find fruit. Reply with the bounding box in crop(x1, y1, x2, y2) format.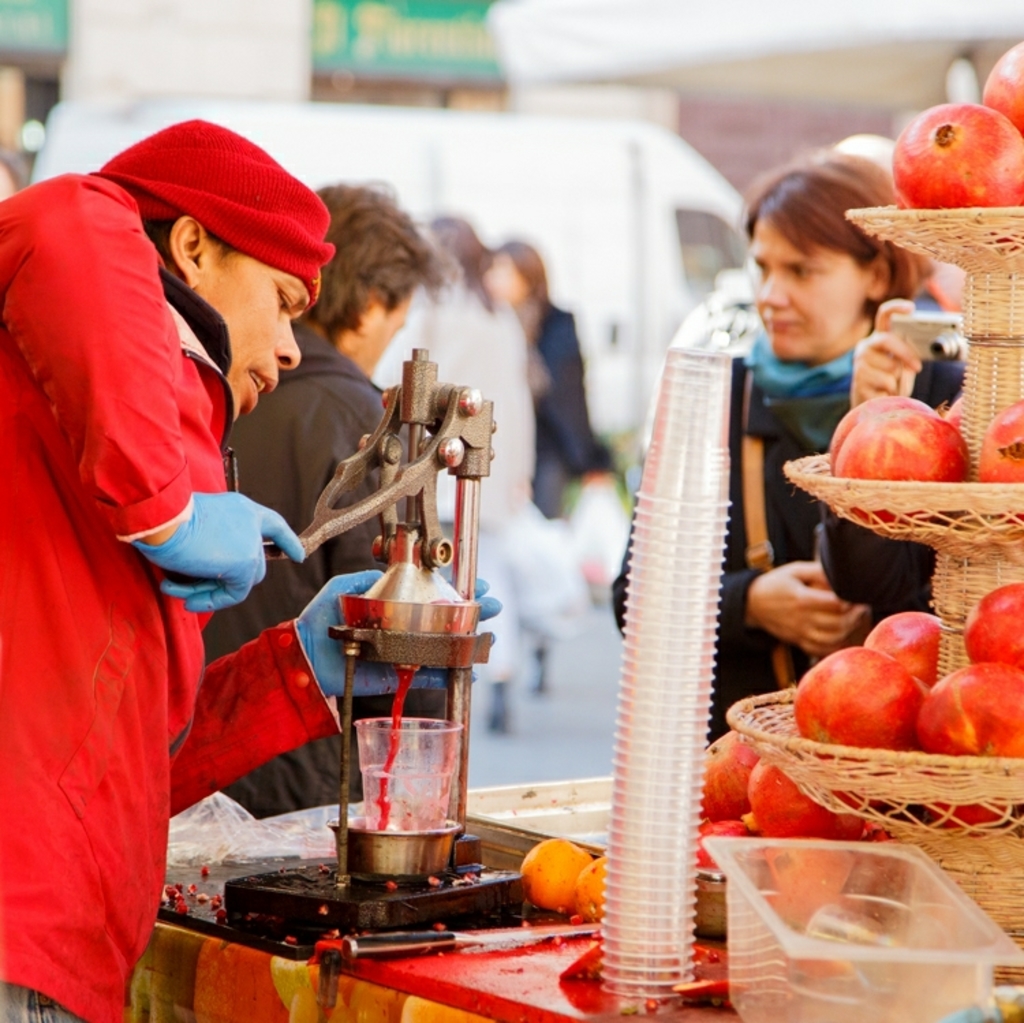
crop(706, 729, 765, 815).
